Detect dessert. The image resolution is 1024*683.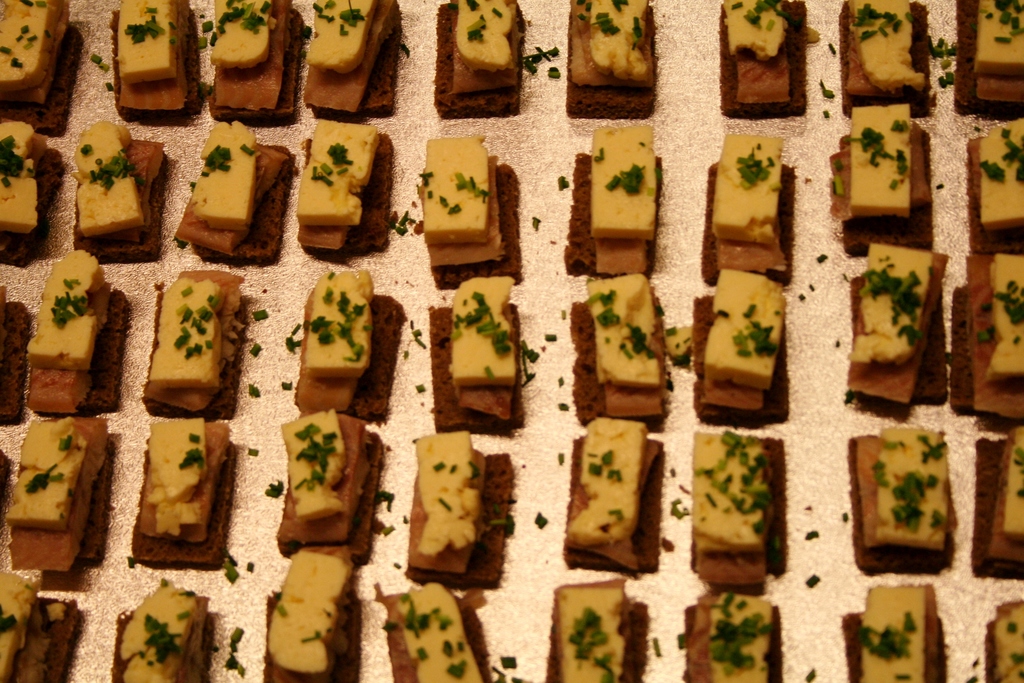
x1=291 y1=272 x2=376 y2=419.
